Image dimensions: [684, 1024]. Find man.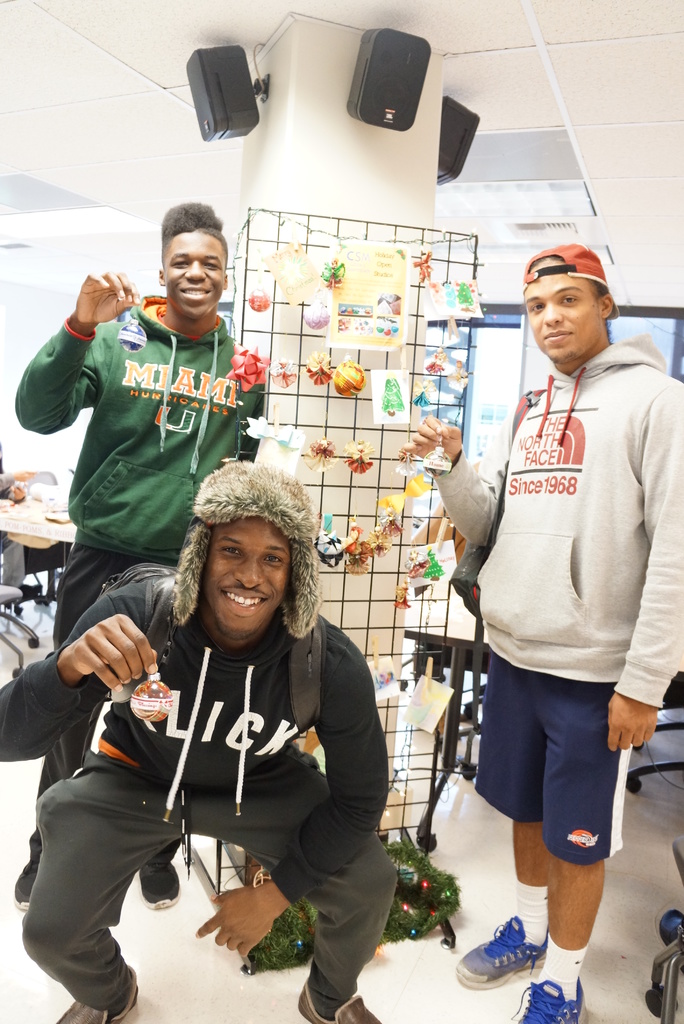
detection(406, 246, 683, 1023).
